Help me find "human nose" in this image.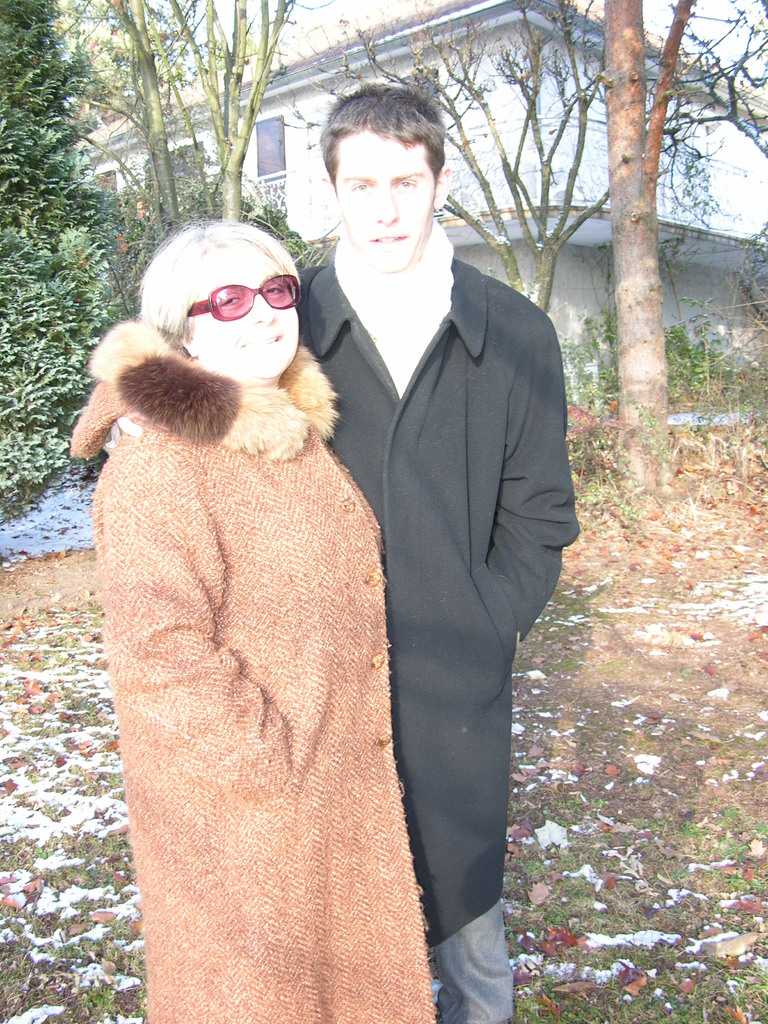
Found it: rect(371, 188, 399, 223).
